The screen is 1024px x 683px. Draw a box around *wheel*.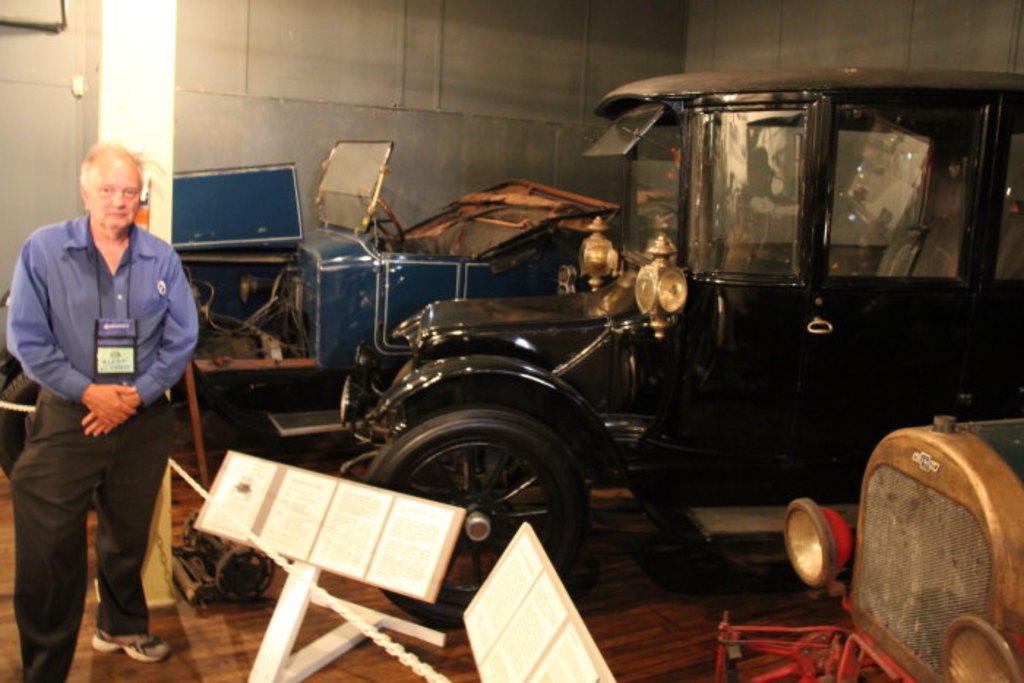
<bbox>364, 410, 584, 630</bbox>.
